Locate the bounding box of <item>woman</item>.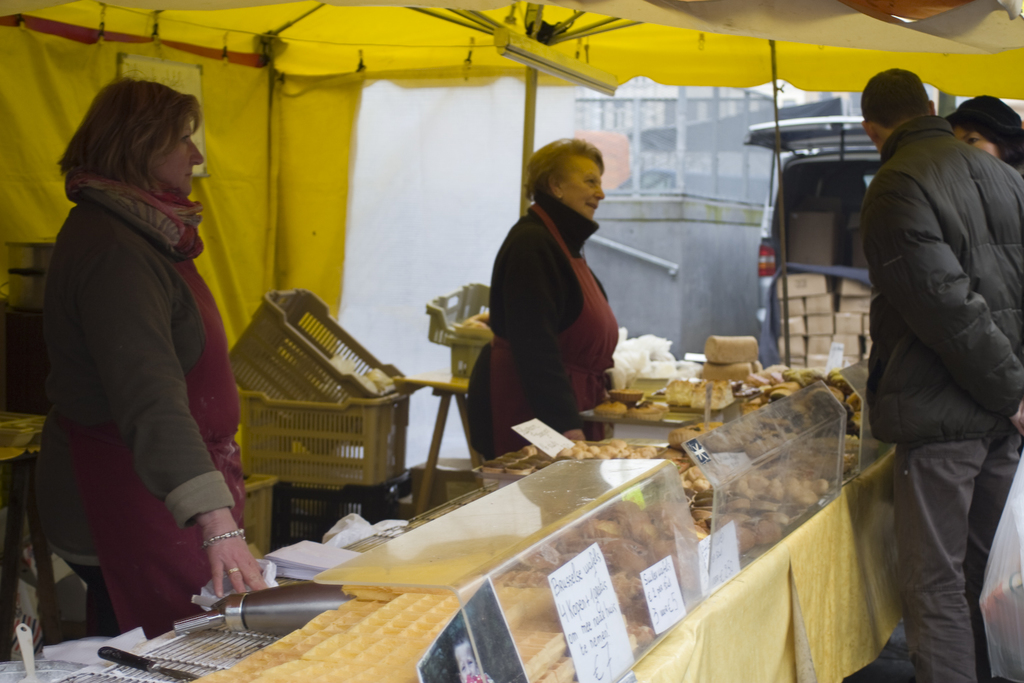
Bounding box: (447,120,643,470).
